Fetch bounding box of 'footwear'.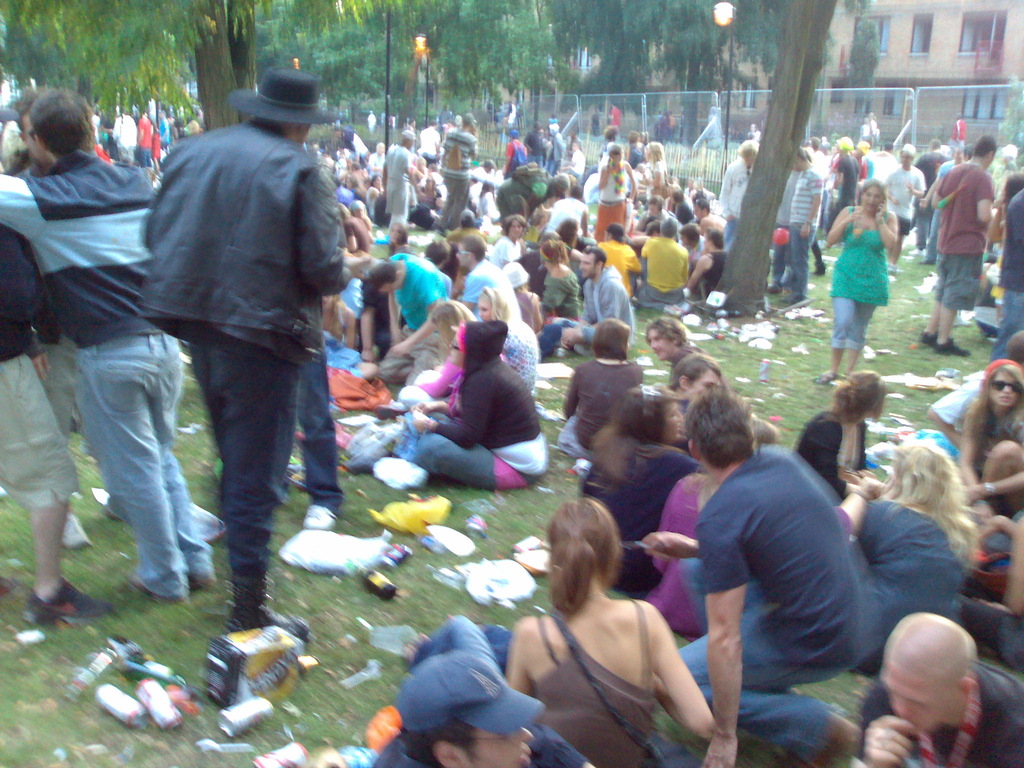
Bbox: {"left": 817, "top": 262, "right": 828, "bottom": 276}.
